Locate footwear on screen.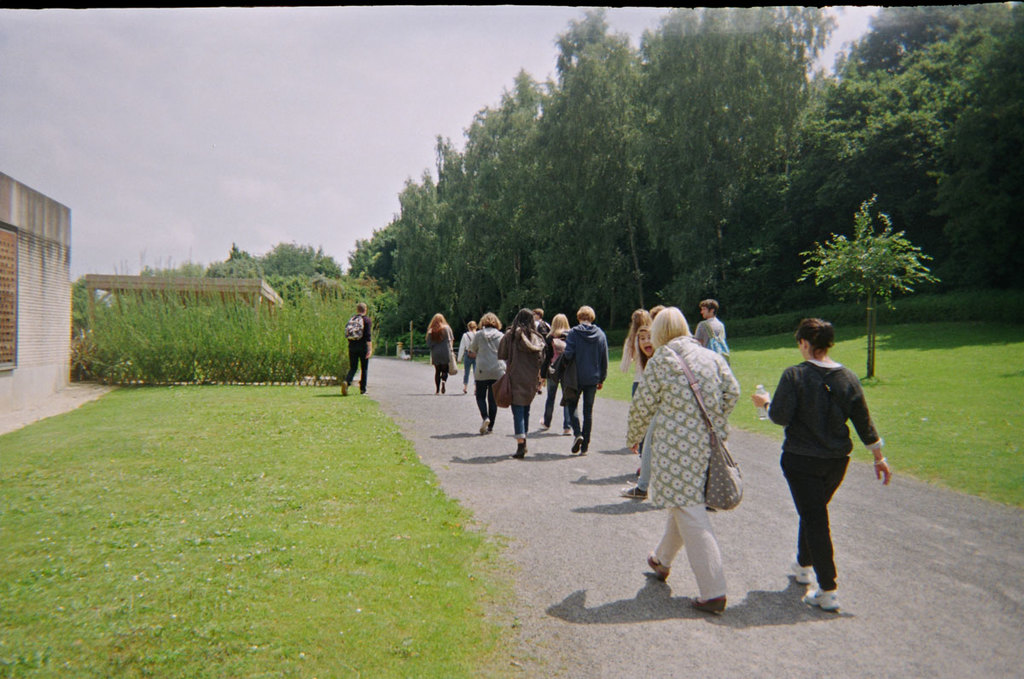
On screen at pyautogui.locateOnScreen(460, 386, 468, 395).
